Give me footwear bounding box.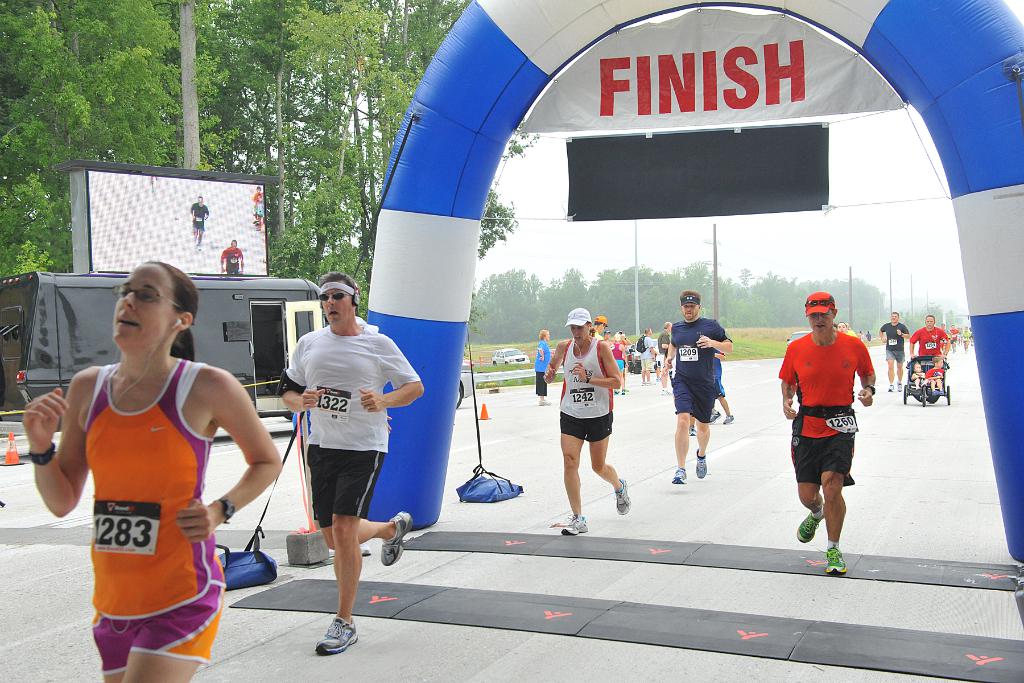
[659,388,672,396].
